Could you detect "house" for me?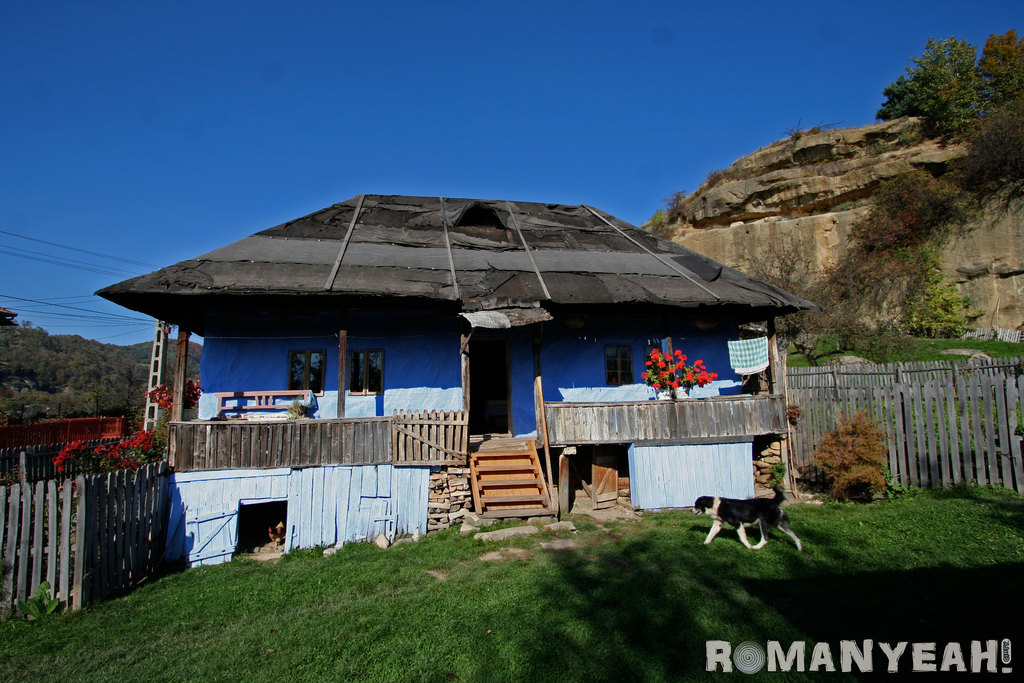
Detection result: 95,190,817,583.
